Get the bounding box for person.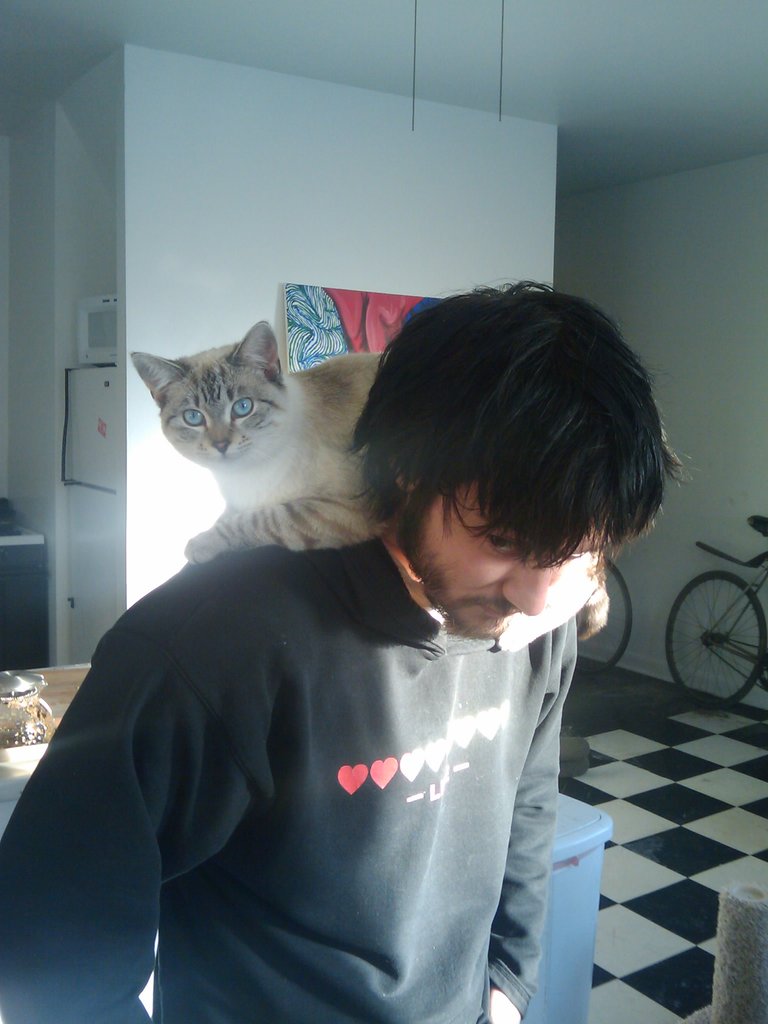
region(63, 244, 689, 1009).
